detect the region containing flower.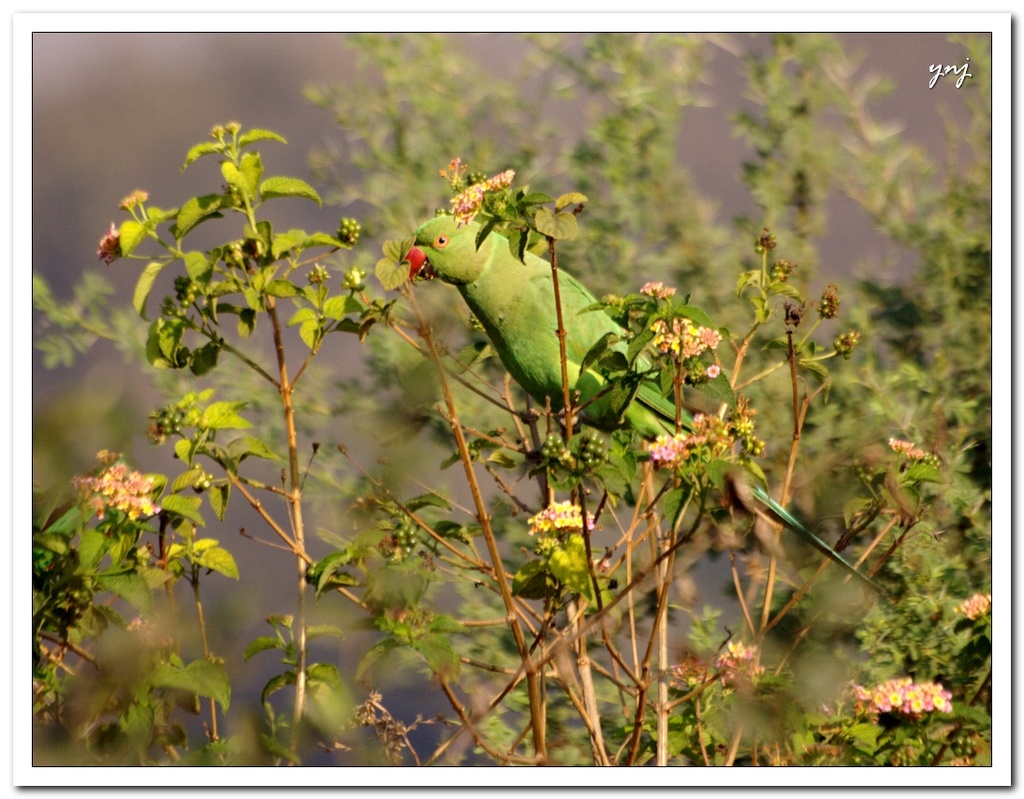
locate(90, 224, 121, 261).
